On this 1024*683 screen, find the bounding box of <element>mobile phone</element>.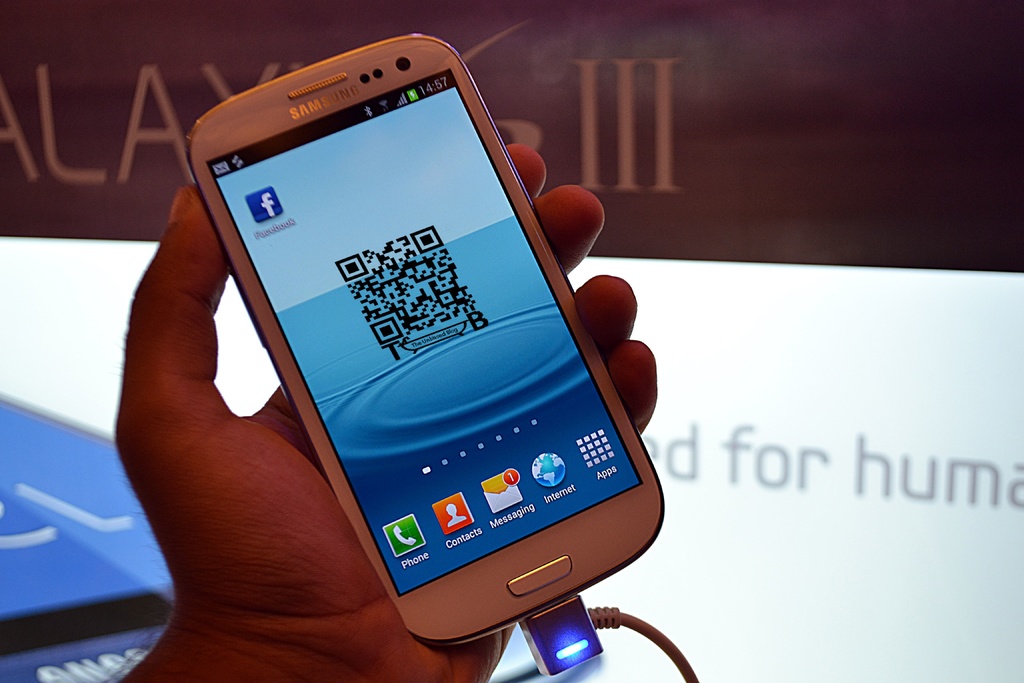
Bounding box: box=[186, 31, 668, 647].
